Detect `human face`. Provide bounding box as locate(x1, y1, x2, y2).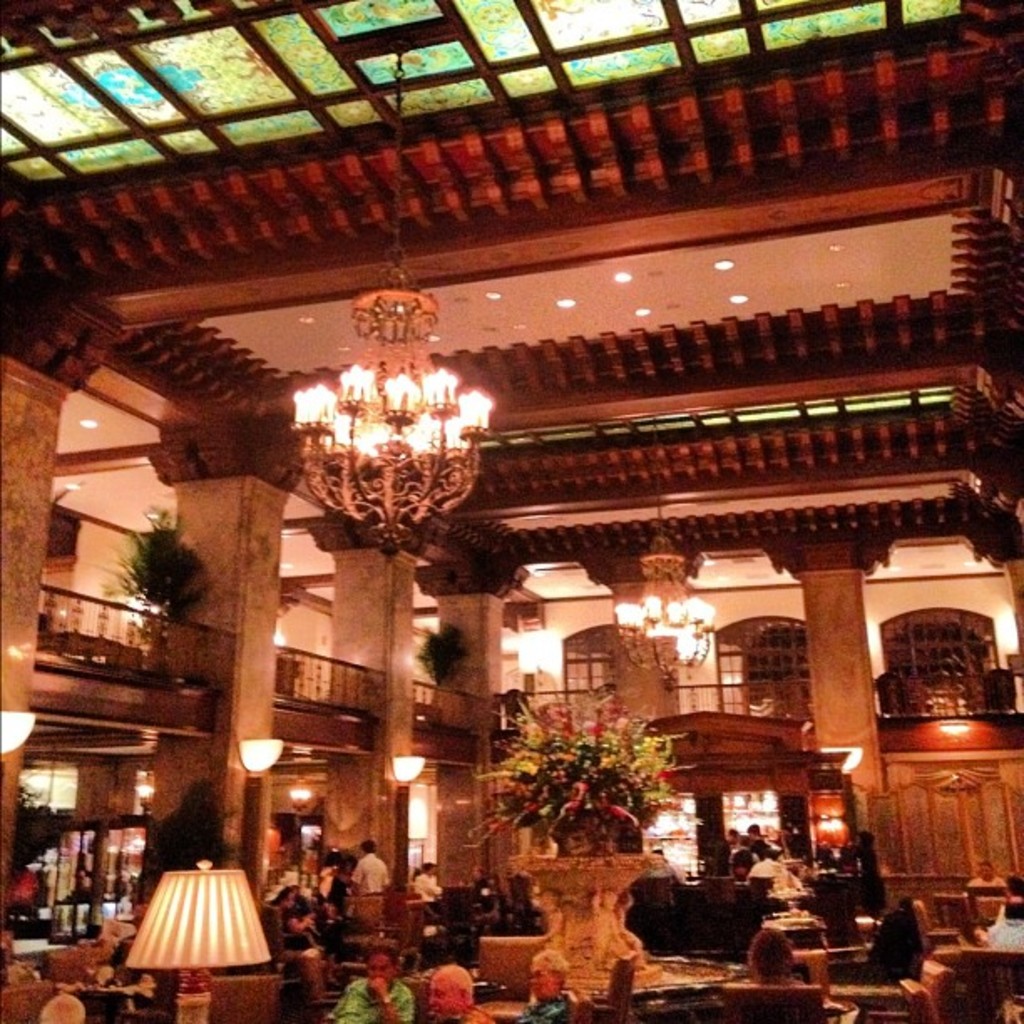
locate(425, 982, 460, 1022).
